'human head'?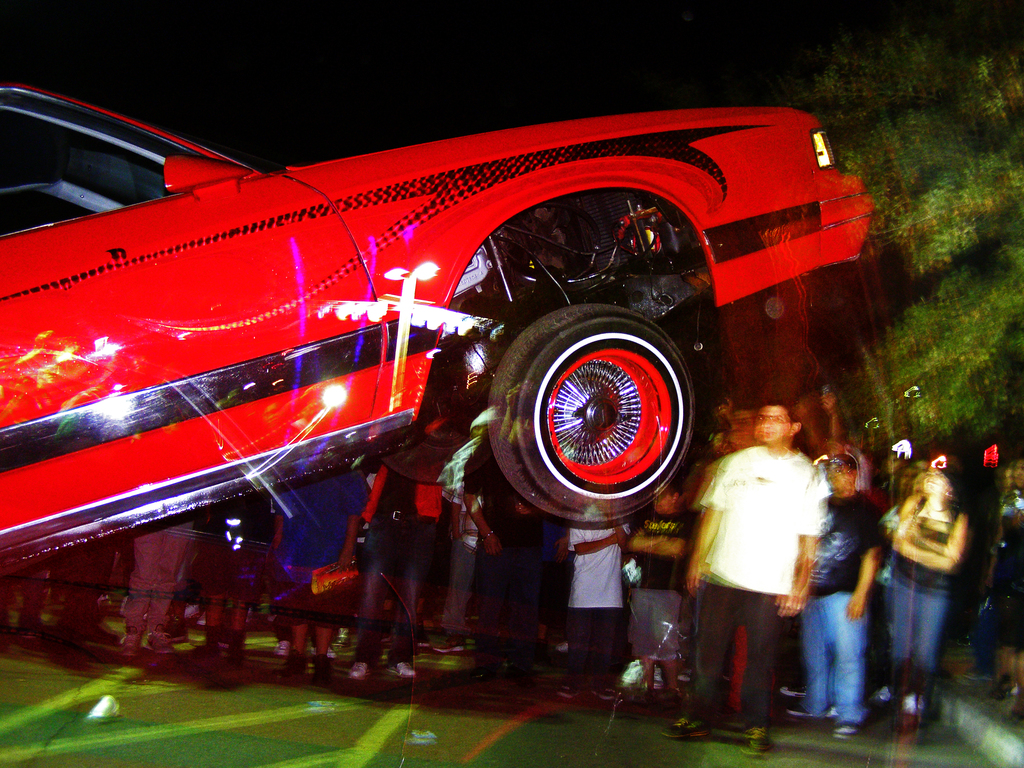
712,430,726,454
